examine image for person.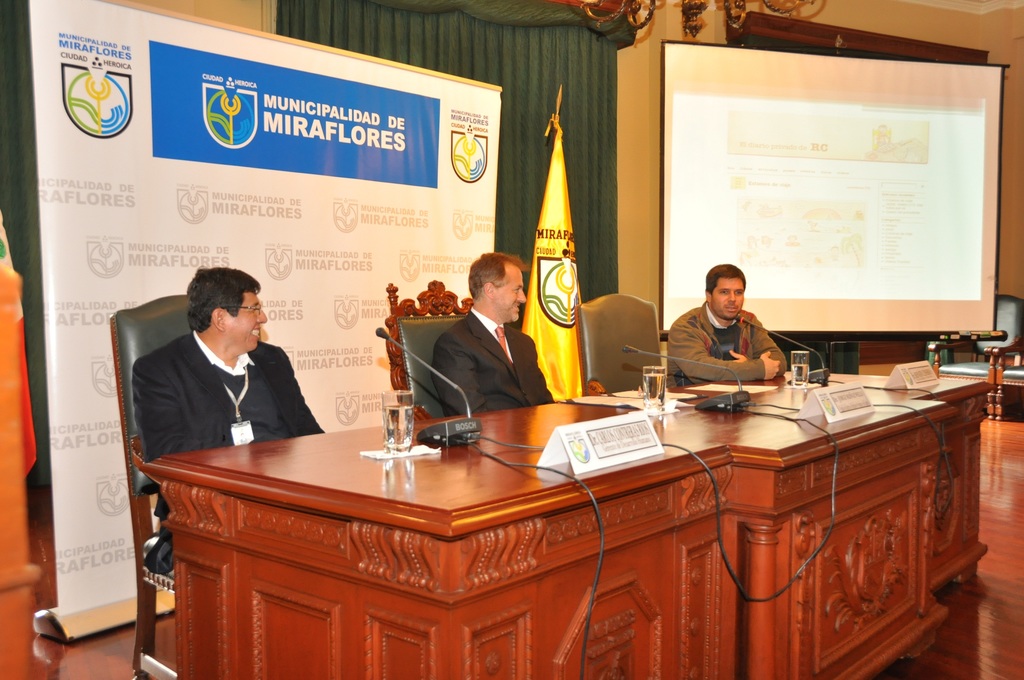
Examination result: bbox=[132, 259, 337, 545].
